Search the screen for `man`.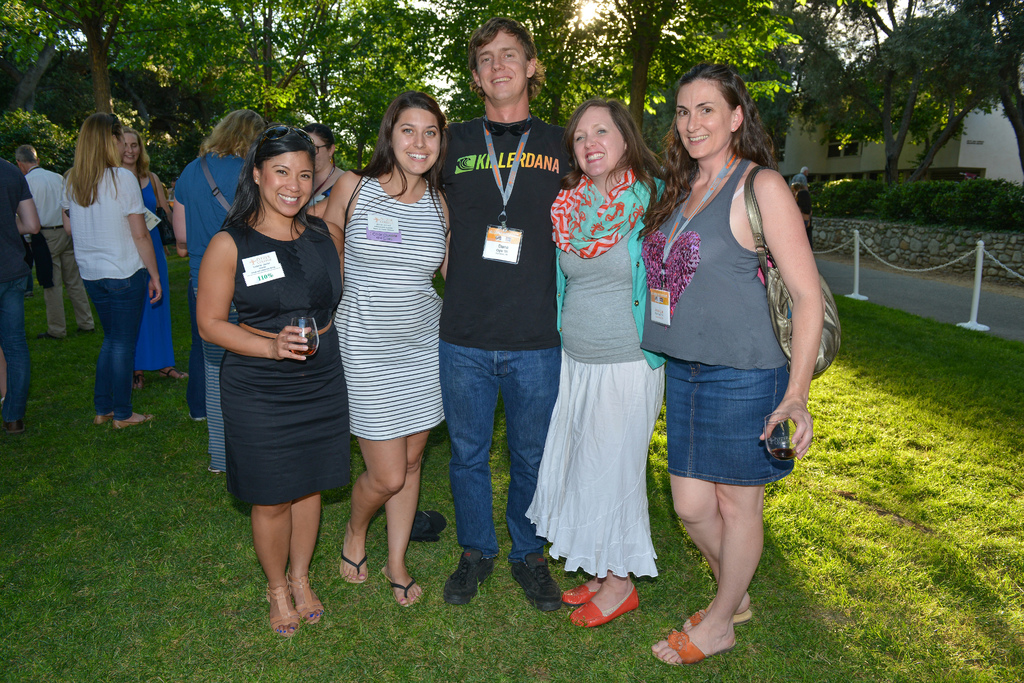
Found at [left=15, top=140, right=96, bottom=350].
